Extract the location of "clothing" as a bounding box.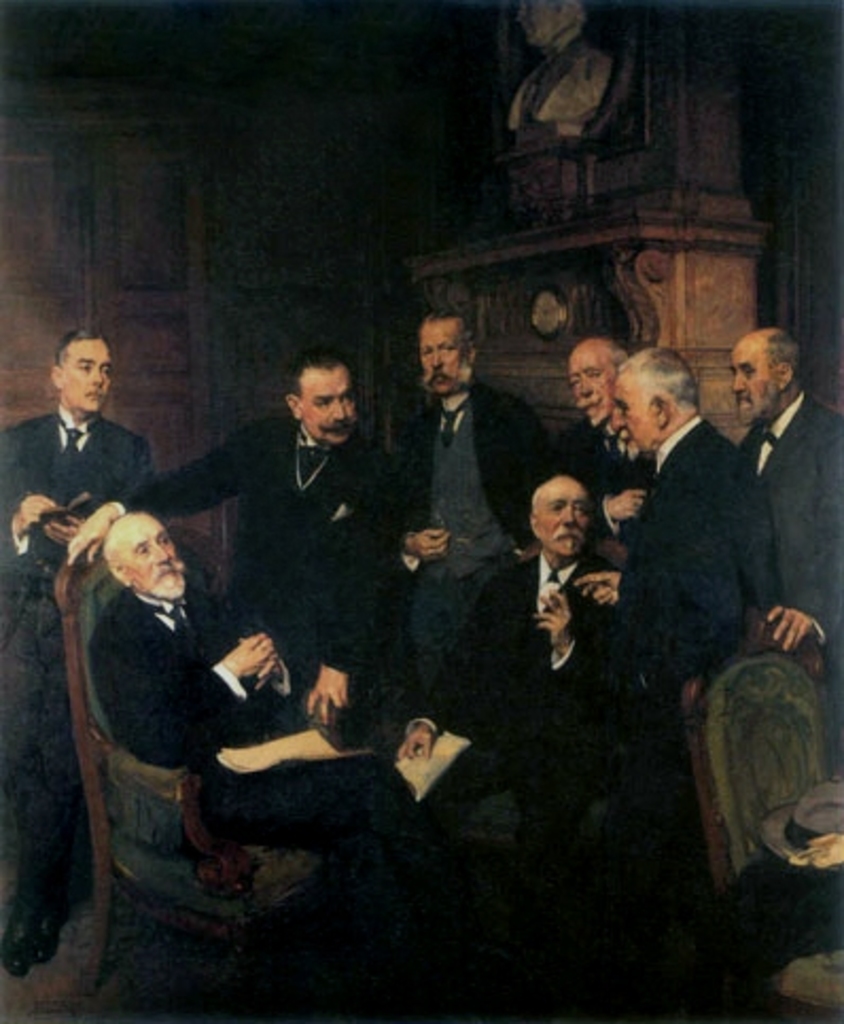
region(727, 396, 825, 666).
